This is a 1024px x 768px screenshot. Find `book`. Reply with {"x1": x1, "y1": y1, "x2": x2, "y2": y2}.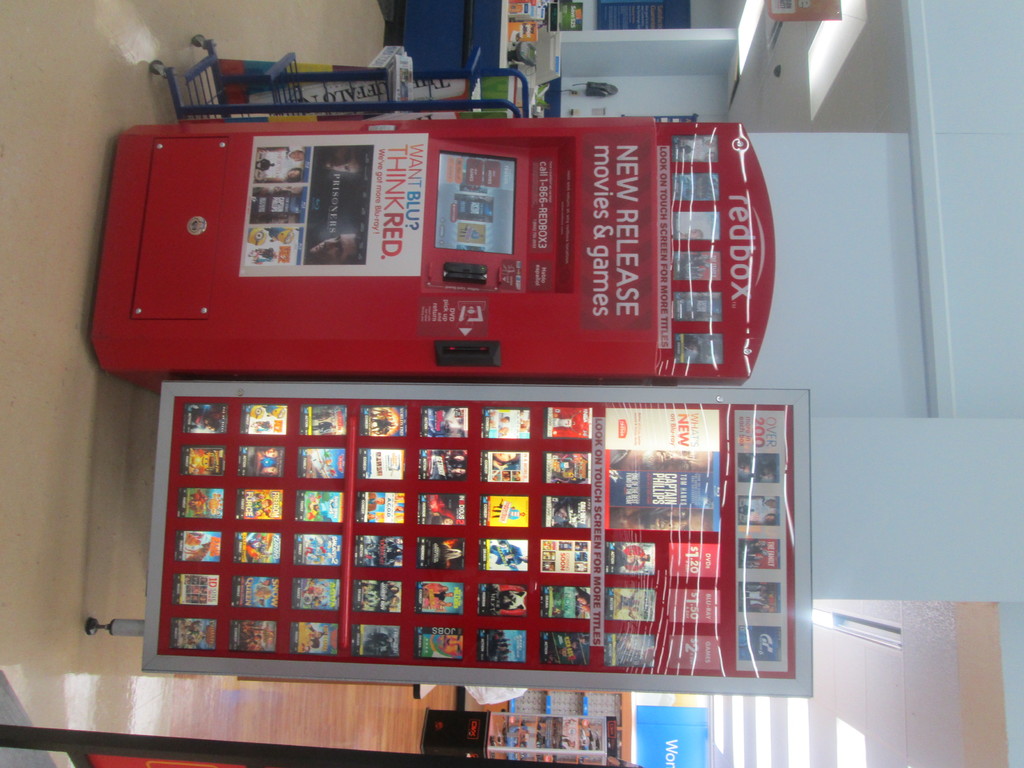
{"x1": 291, "y1": 576, "x2": 340, "y2": 608}.
